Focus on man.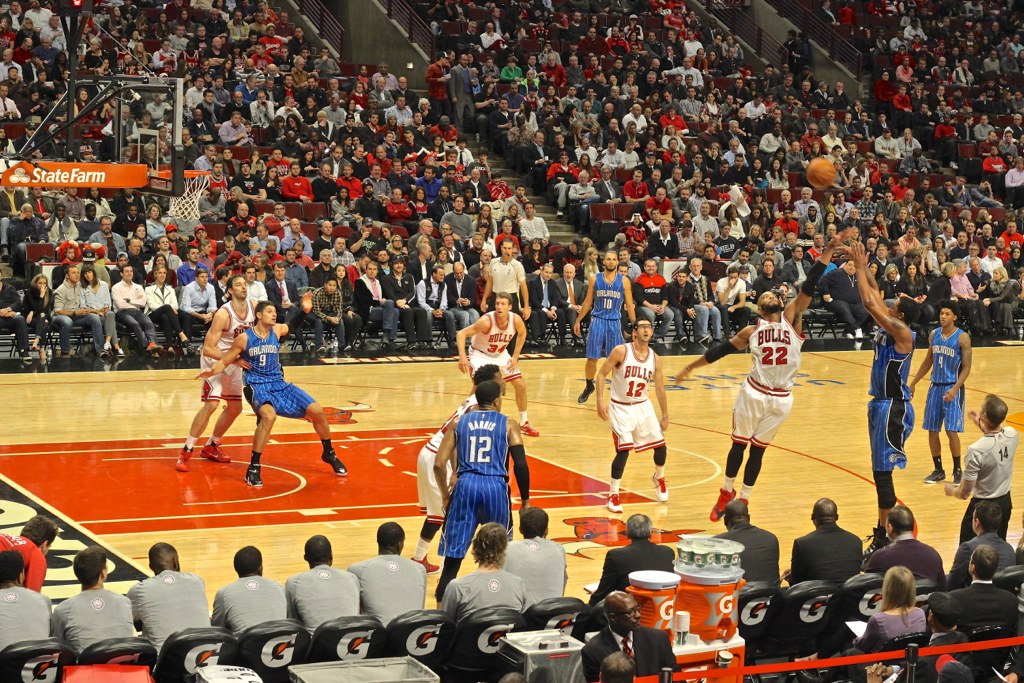
Focused at locate(900, 146, 935, 172).
